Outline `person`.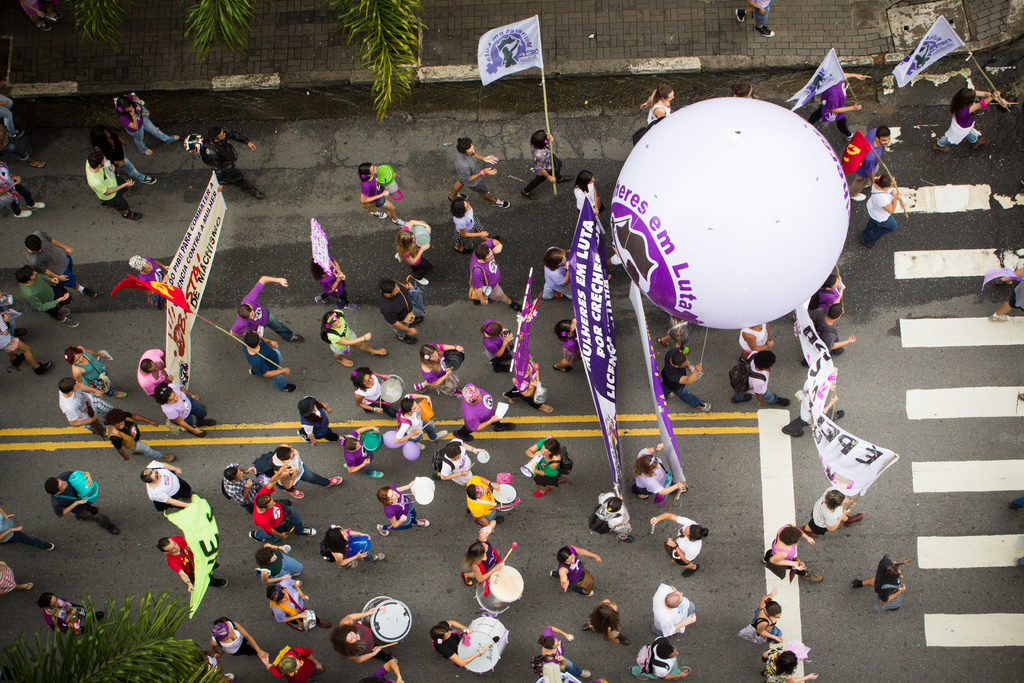
Outline: 375,272,420,344.
